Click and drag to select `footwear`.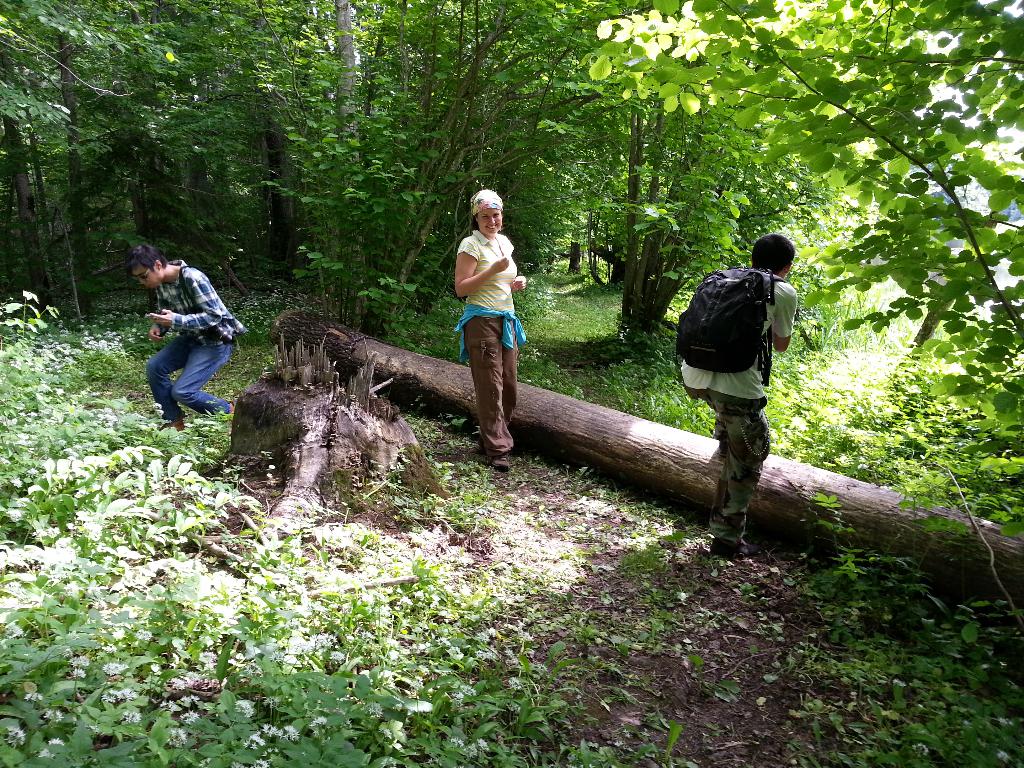
Selection: bbox(163, 415, 191, 431).
